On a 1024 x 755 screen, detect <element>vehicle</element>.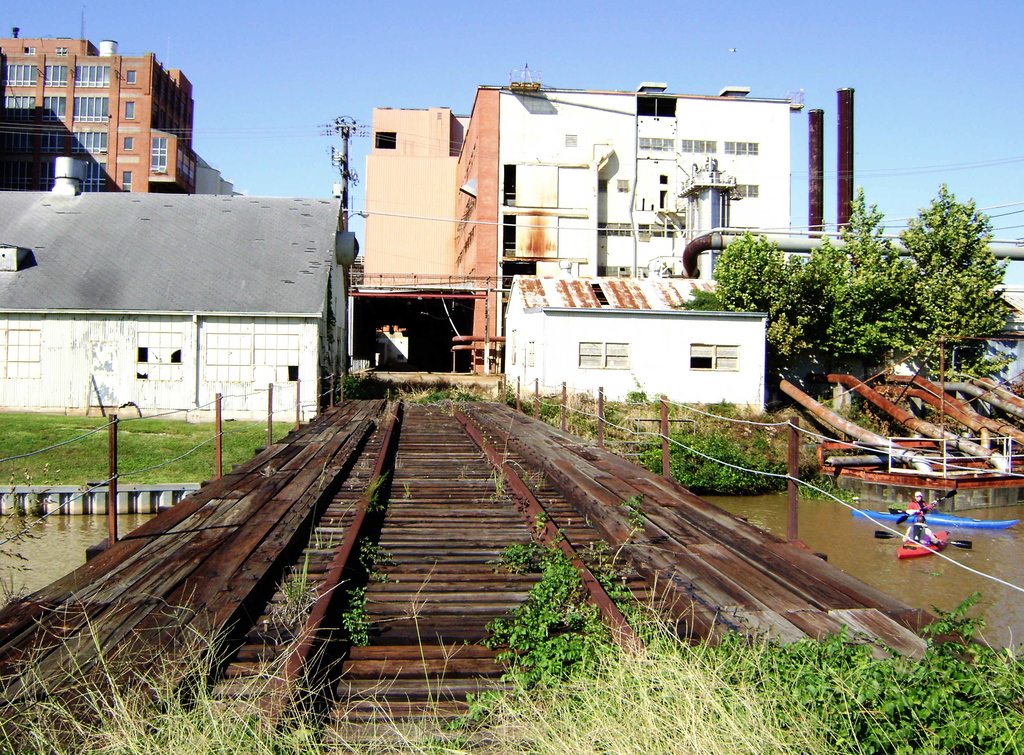
[left=870, top=522, right=963, bottom=563].
